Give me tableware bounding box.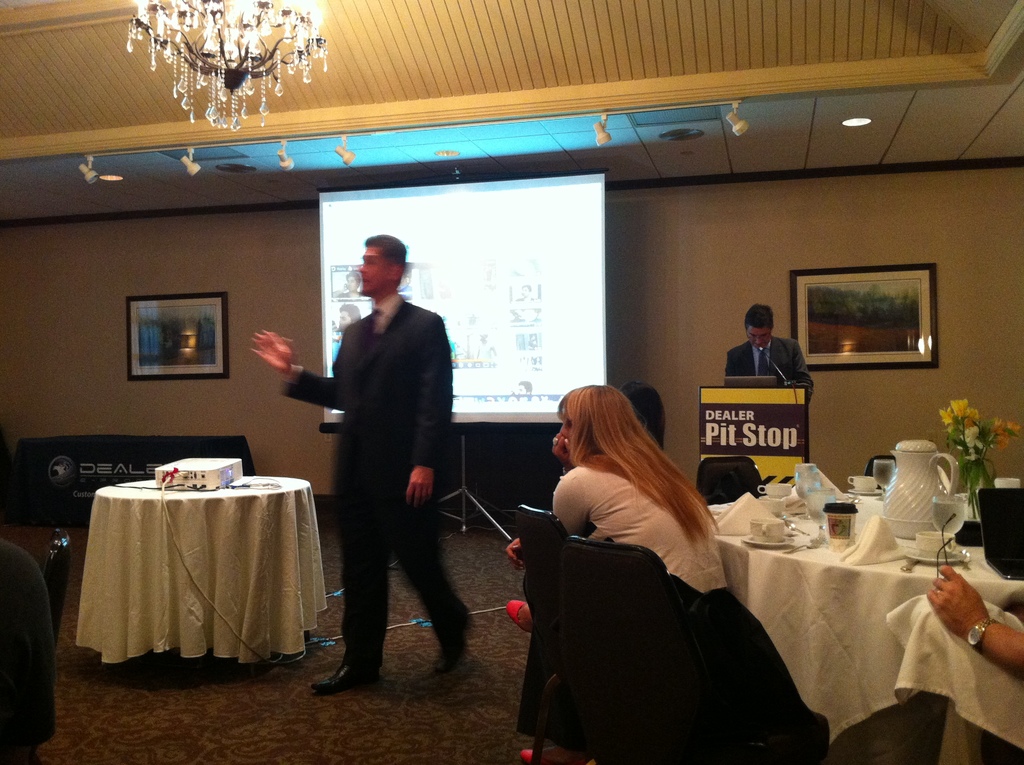
919:524:971:551.
